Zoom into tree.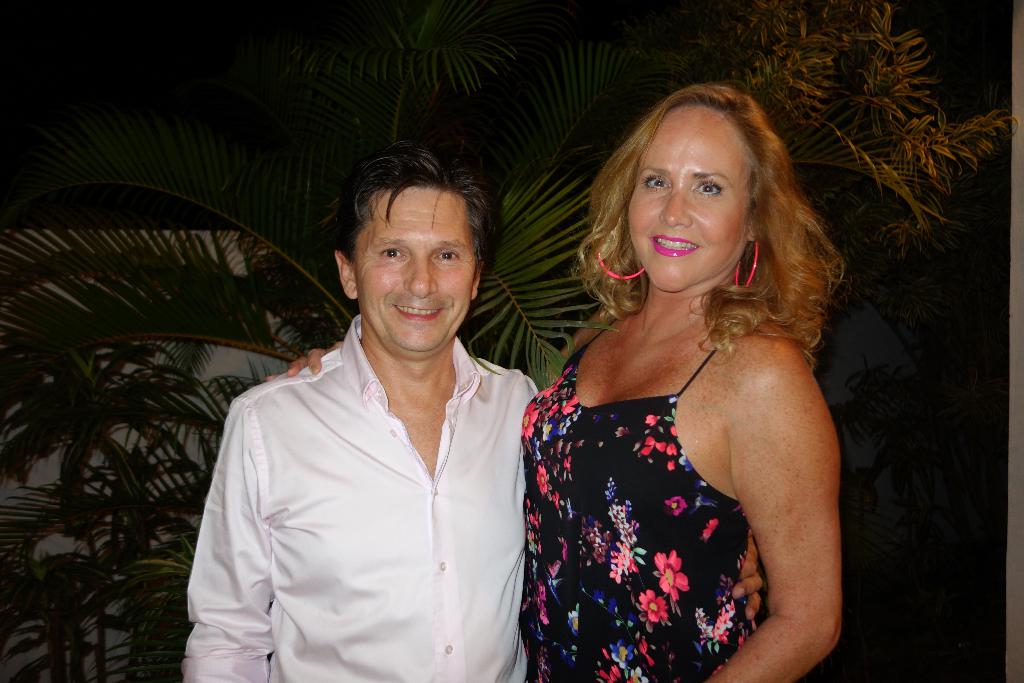
Zoom target: 0, 0, 1022, 682.
